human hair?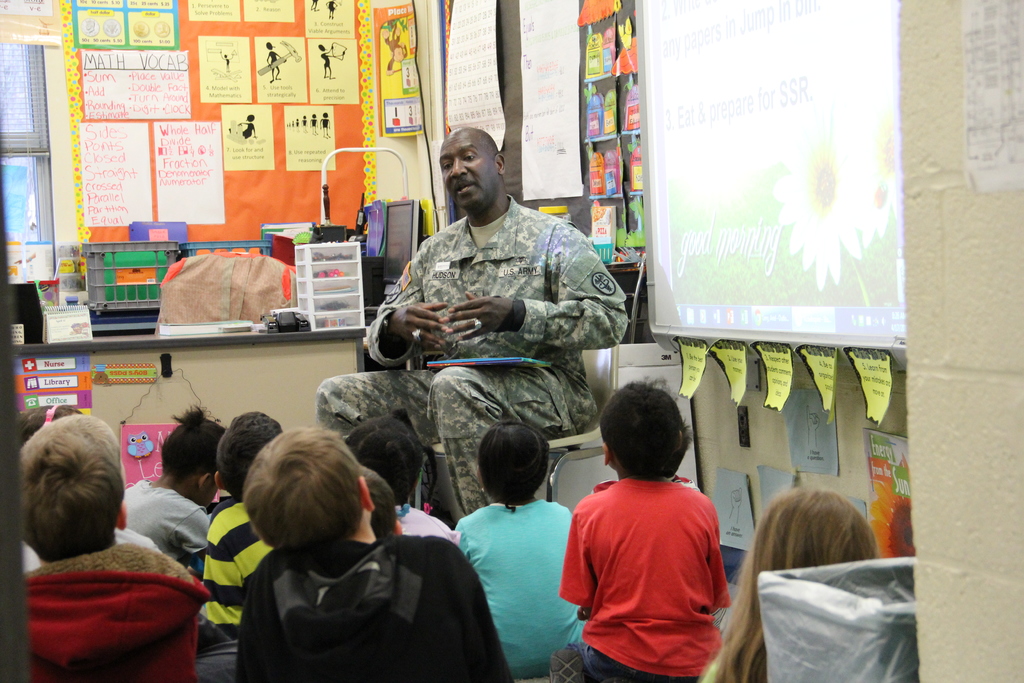
696, 477, 876, 682
